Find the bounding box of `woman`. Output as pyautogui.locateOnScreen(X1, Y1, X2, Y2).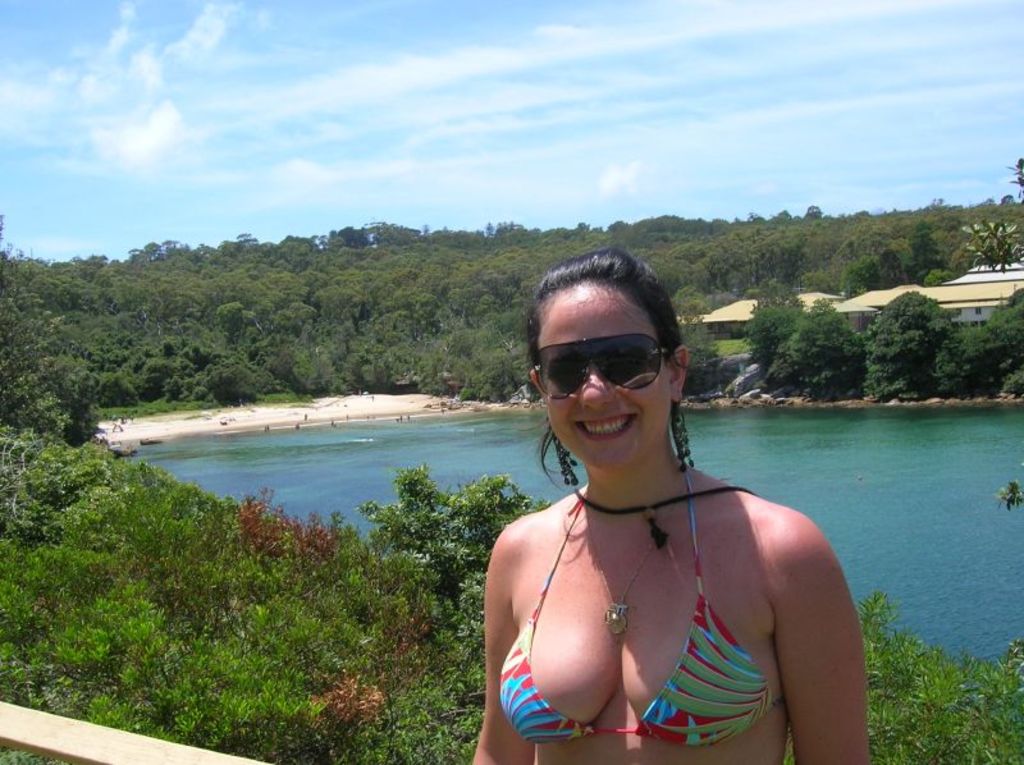
pyautogui.locateOnScreen(462, 267, 850, 764).
